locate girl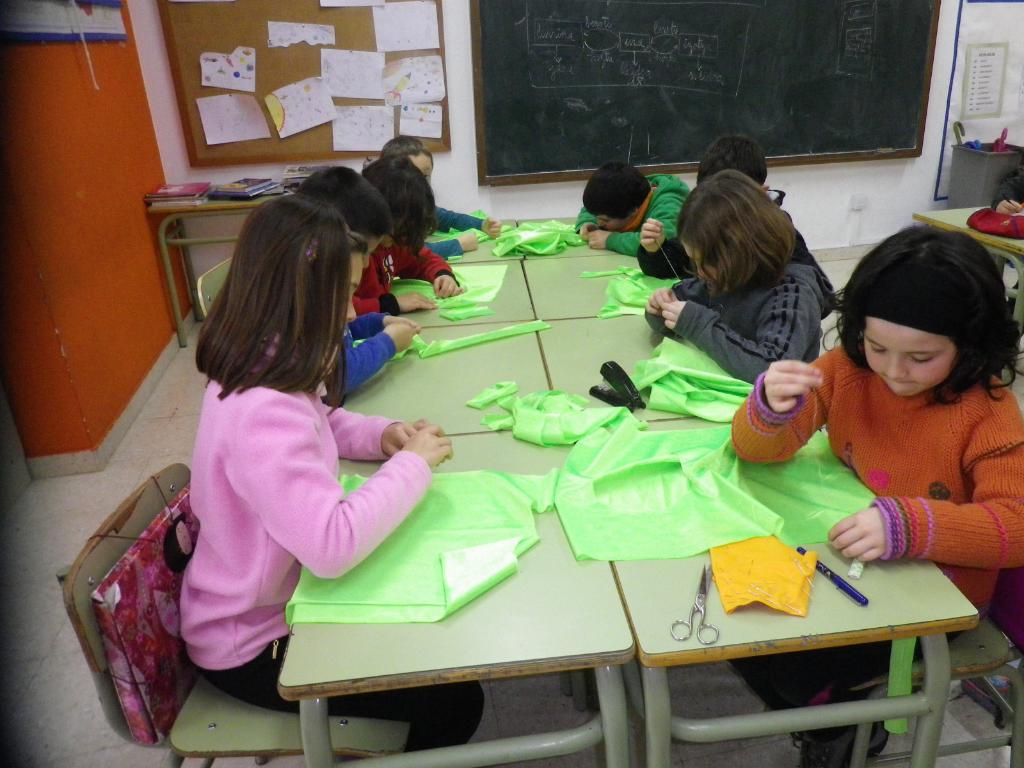
176,186,485,752
